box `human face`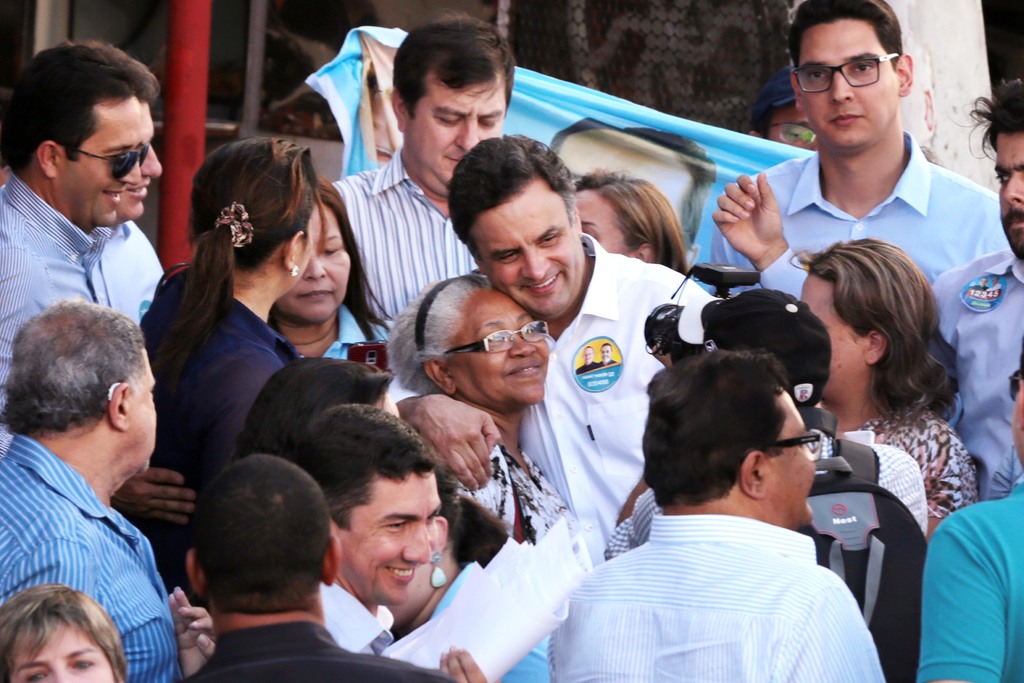
region(1011, 372, 1023, 469)
